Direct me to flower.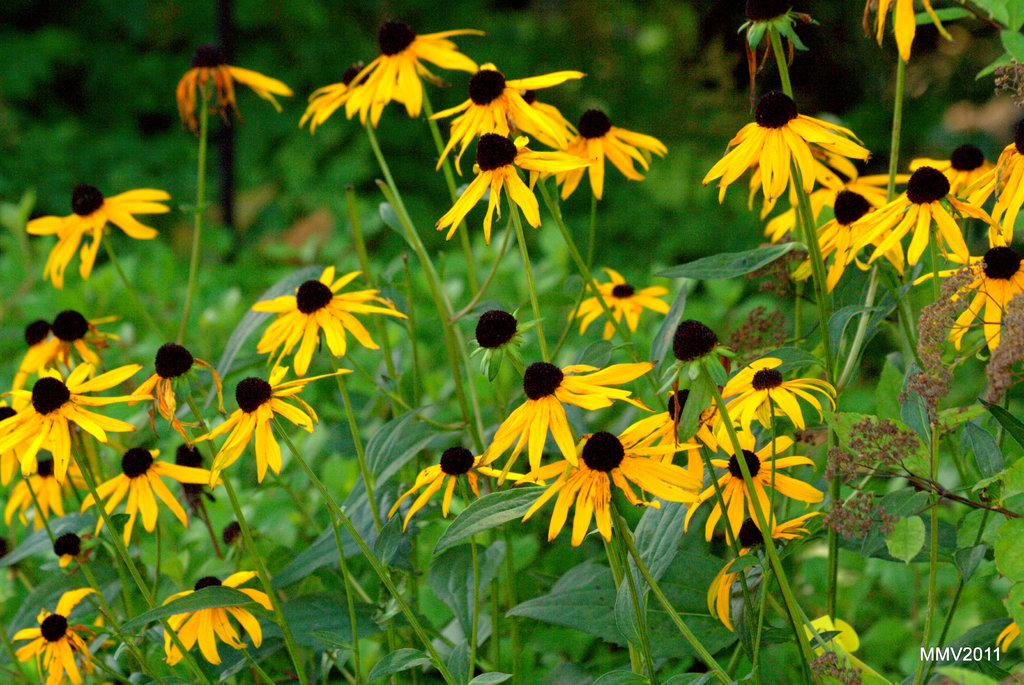
Direction: select_region(761, 176, 909, 291).
